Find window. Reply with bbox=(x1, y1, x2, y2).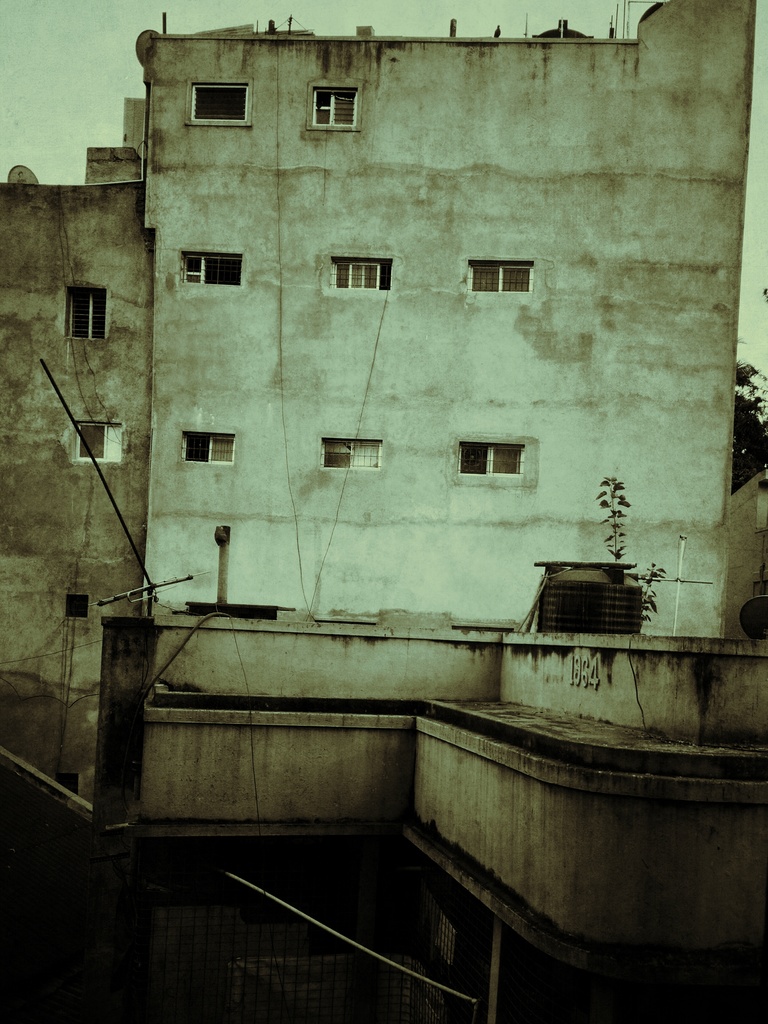
bbox=(311, 433, 383, 475).
